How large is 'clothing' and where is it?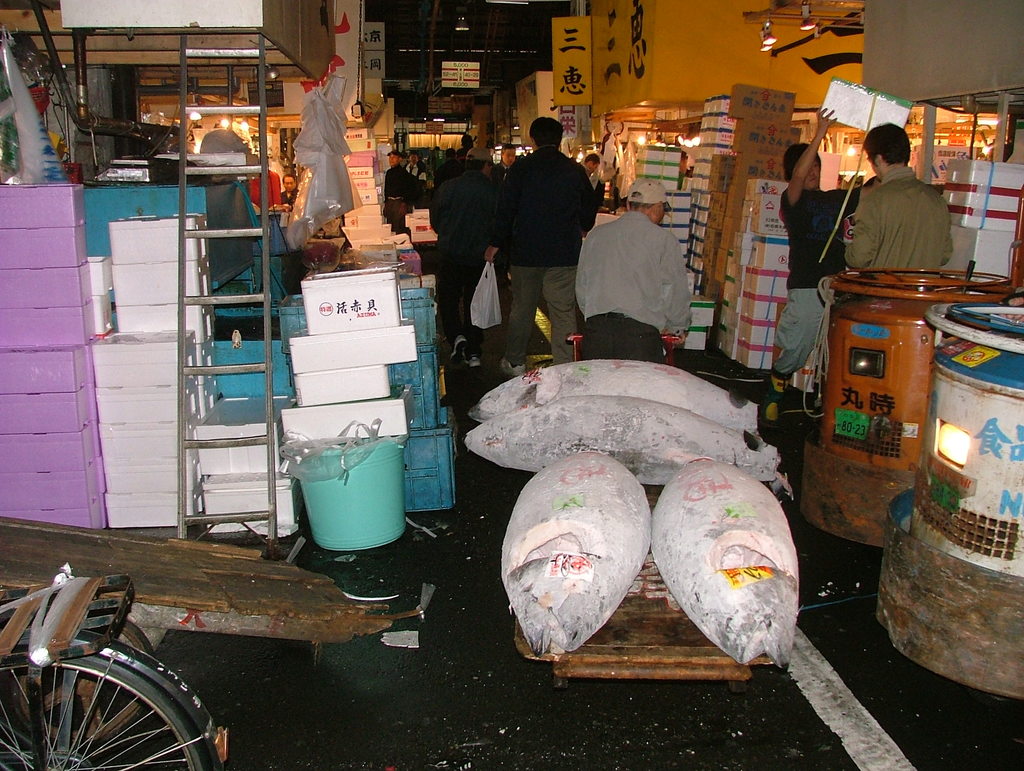
Bounding box: bbox=[771, 183, 878, 380].
